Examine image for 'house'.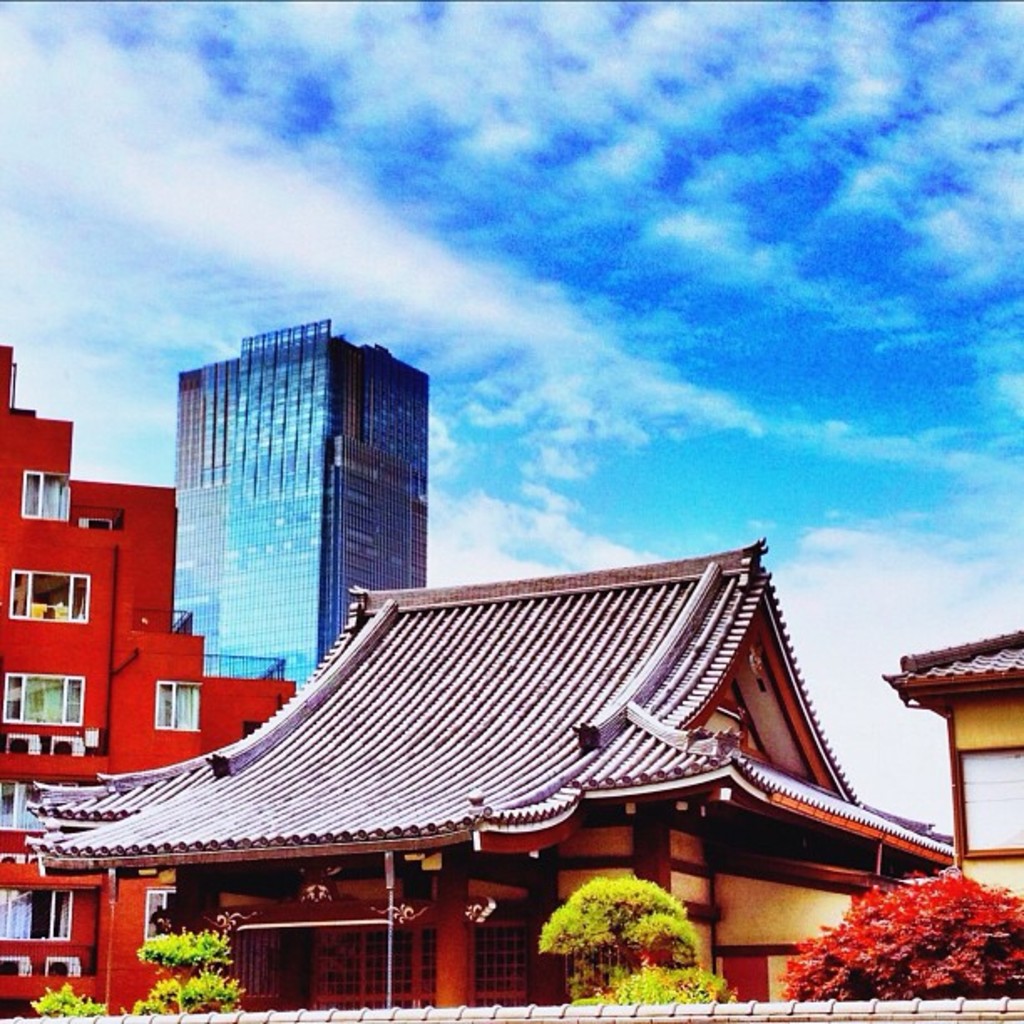
Examination result: 13 530 949 1012.
